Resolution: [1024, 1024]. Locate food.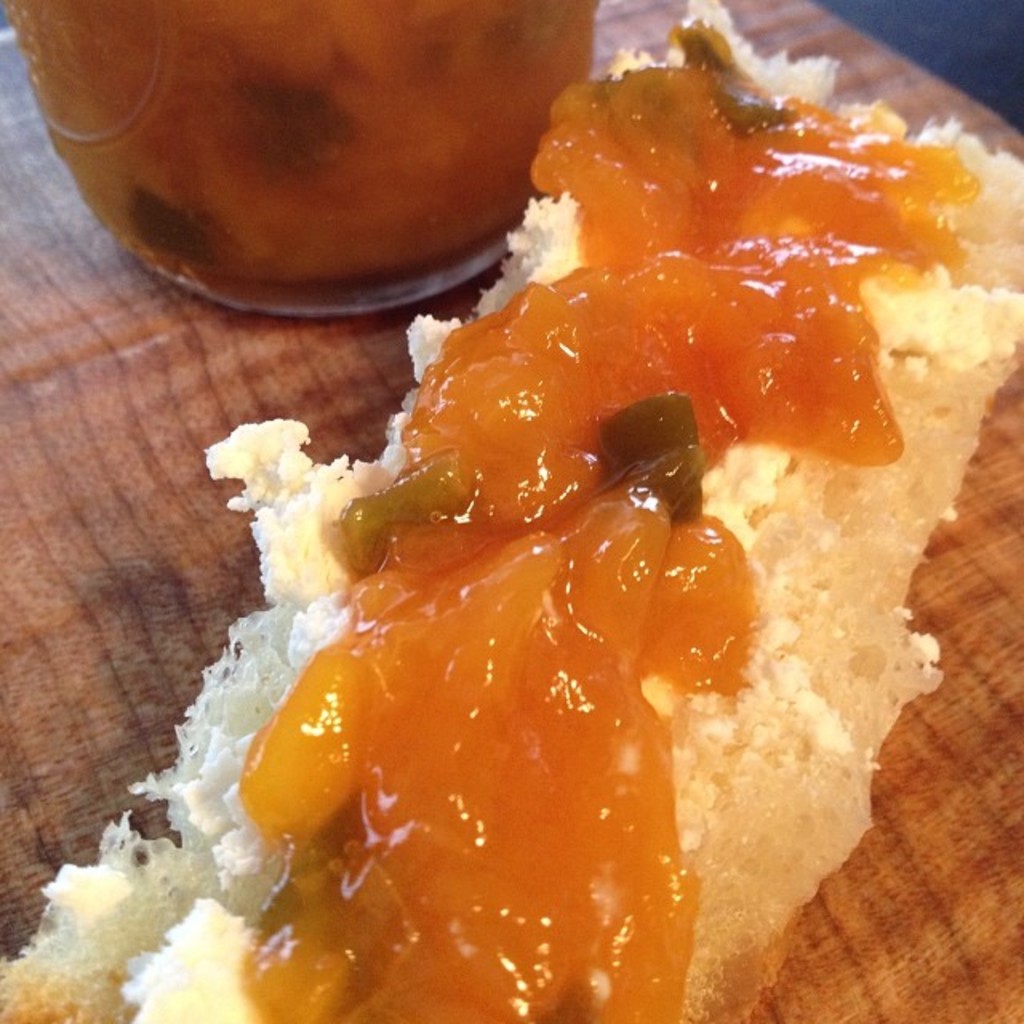
(left=102, top=130, right=990, bottom=997).
